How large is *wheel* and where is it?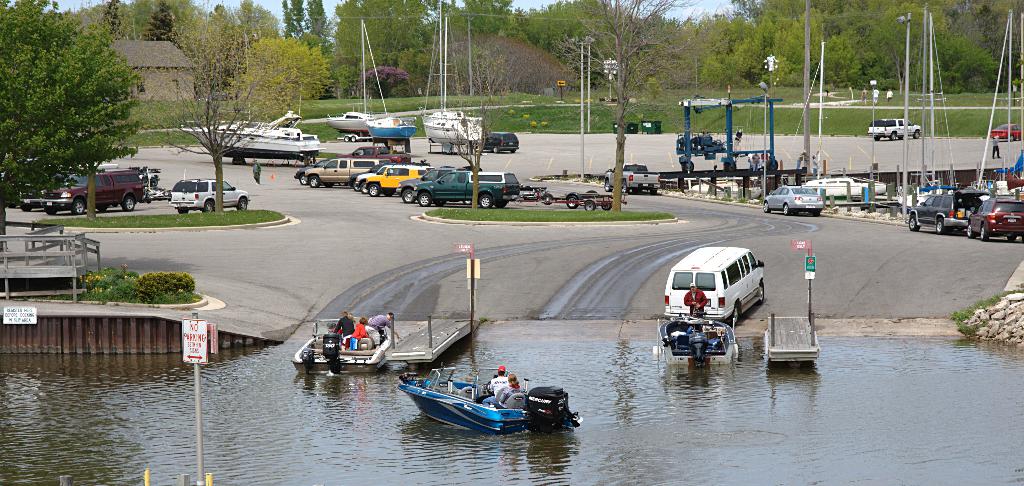
Bounding box: <bbox>45, 206, 59, 214</bbox>.
